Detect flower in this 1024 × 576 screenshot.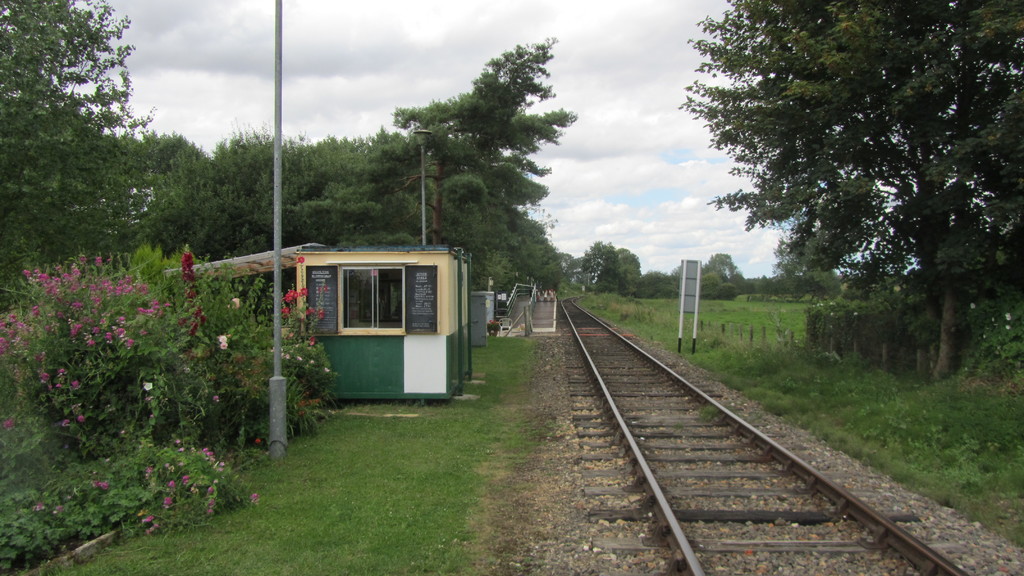
Detection: crop(29, 499, 44, 511).
